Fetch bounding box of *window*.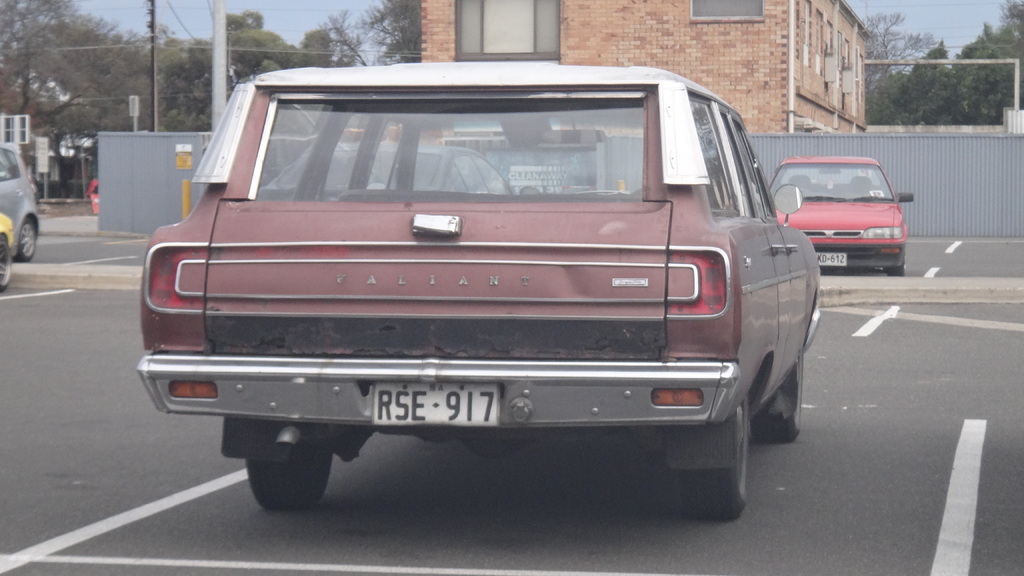
Bbox: box(260, 102, 333, 200).
